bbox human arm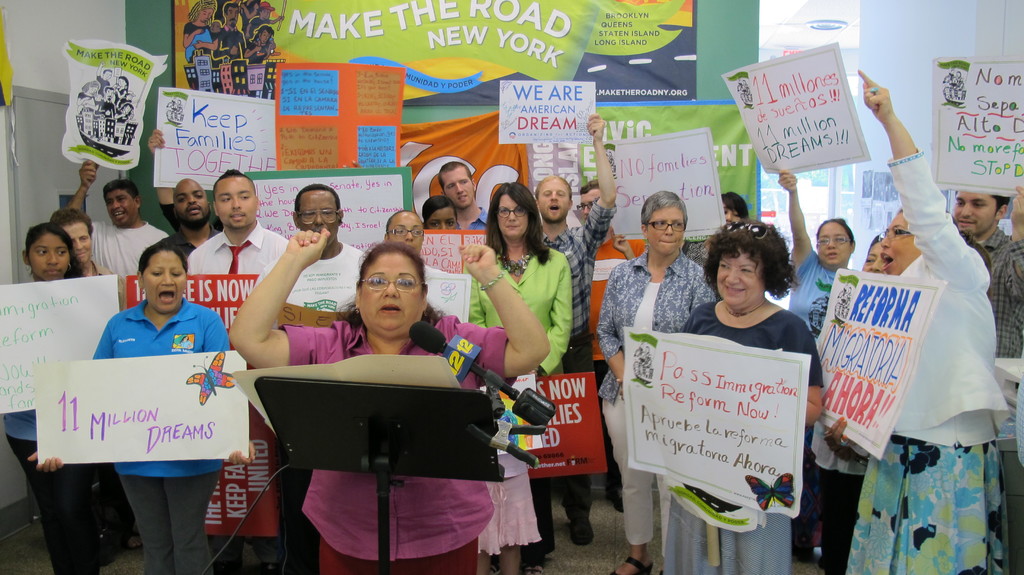
22/314/129/474
